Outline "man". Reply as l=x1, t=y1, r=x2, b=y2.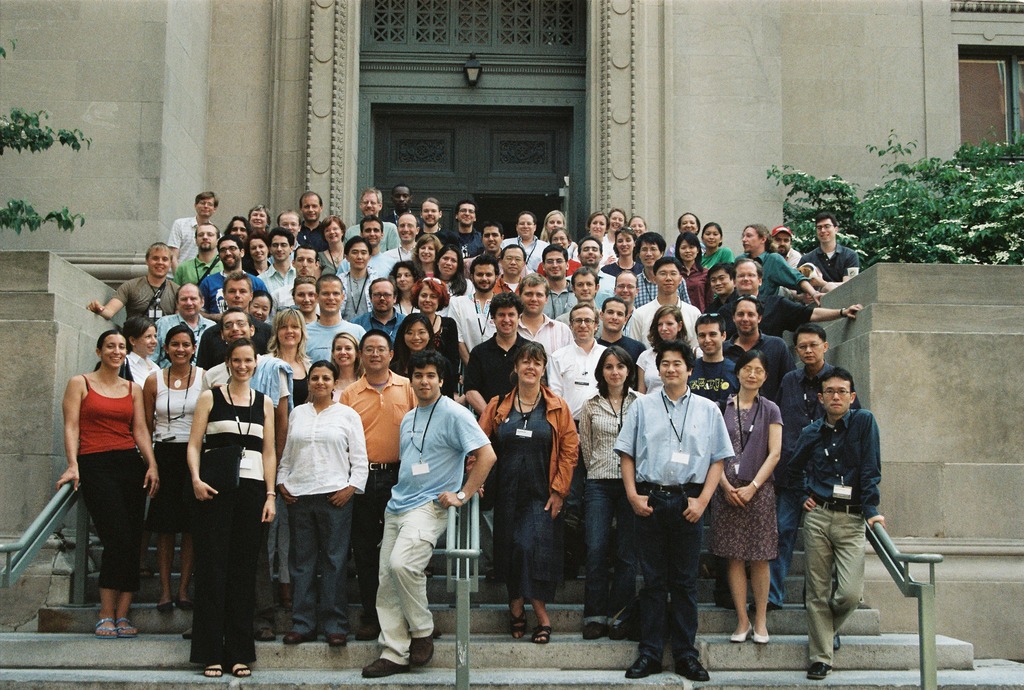
l=563, t=236, r=610, b=295.
